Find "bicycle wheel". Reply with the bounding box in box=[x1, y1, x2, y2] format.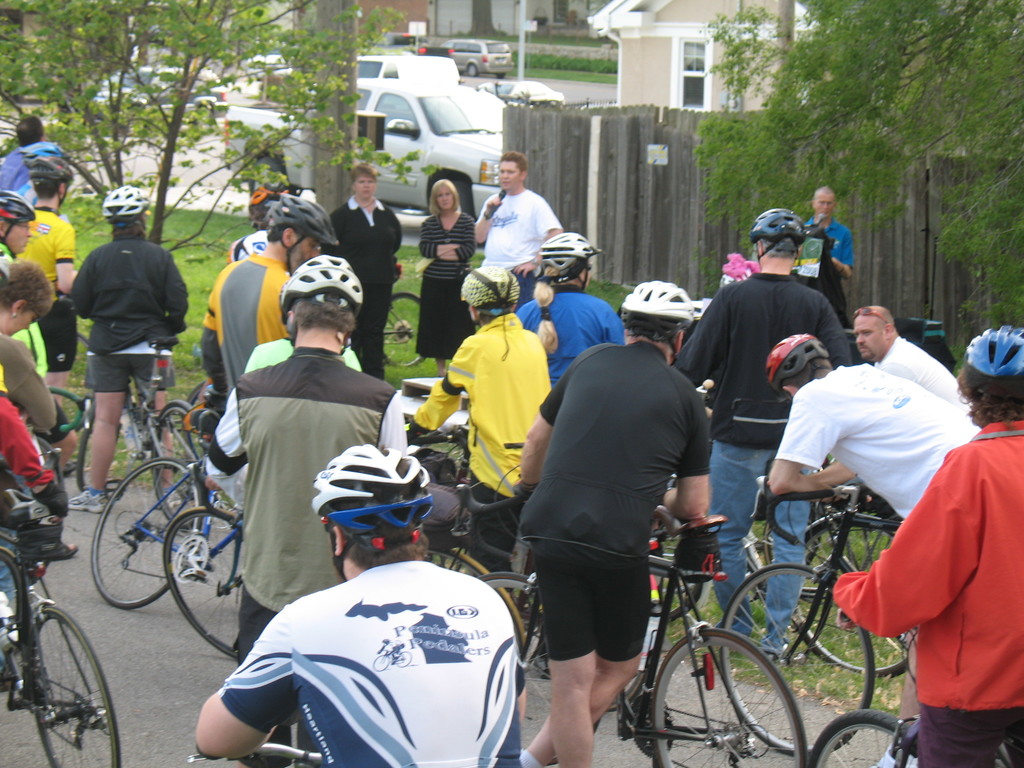
box=[50, 385, 90, 480].
